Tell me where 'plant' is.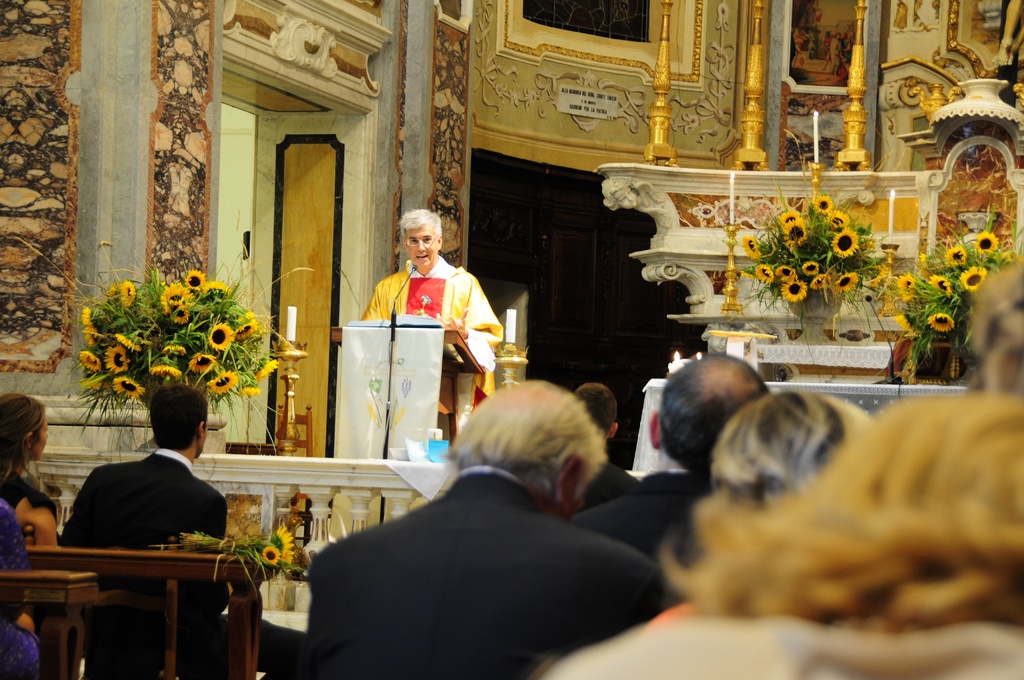
'plant' is at bbox=(897, 224, 1023, 358).
